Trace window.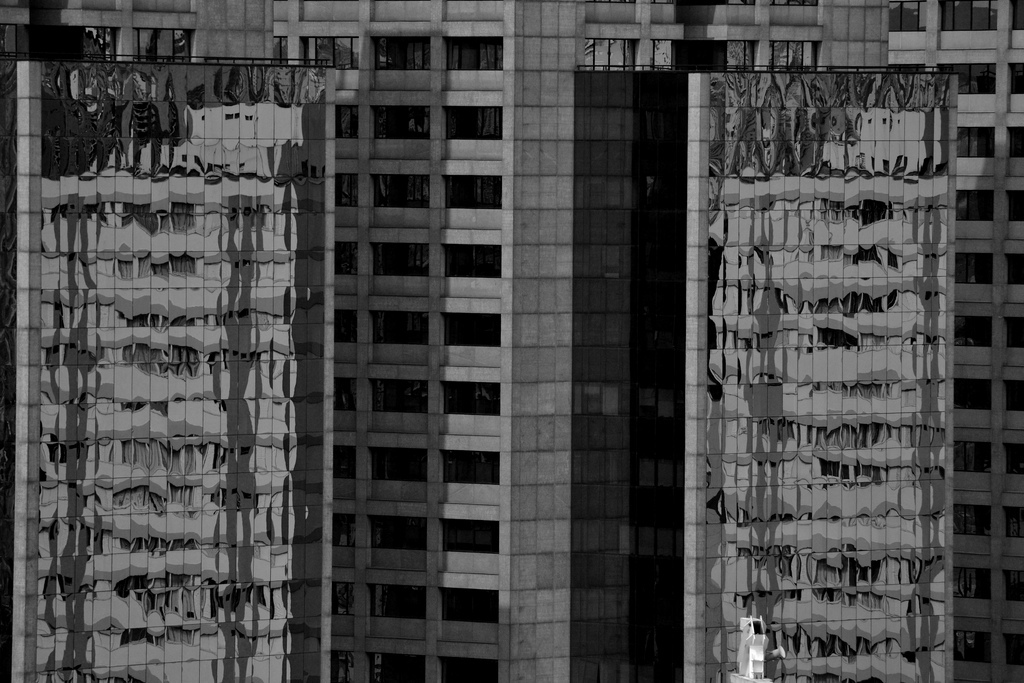
Traced to select_region(1005, 59, 1023, 94).
